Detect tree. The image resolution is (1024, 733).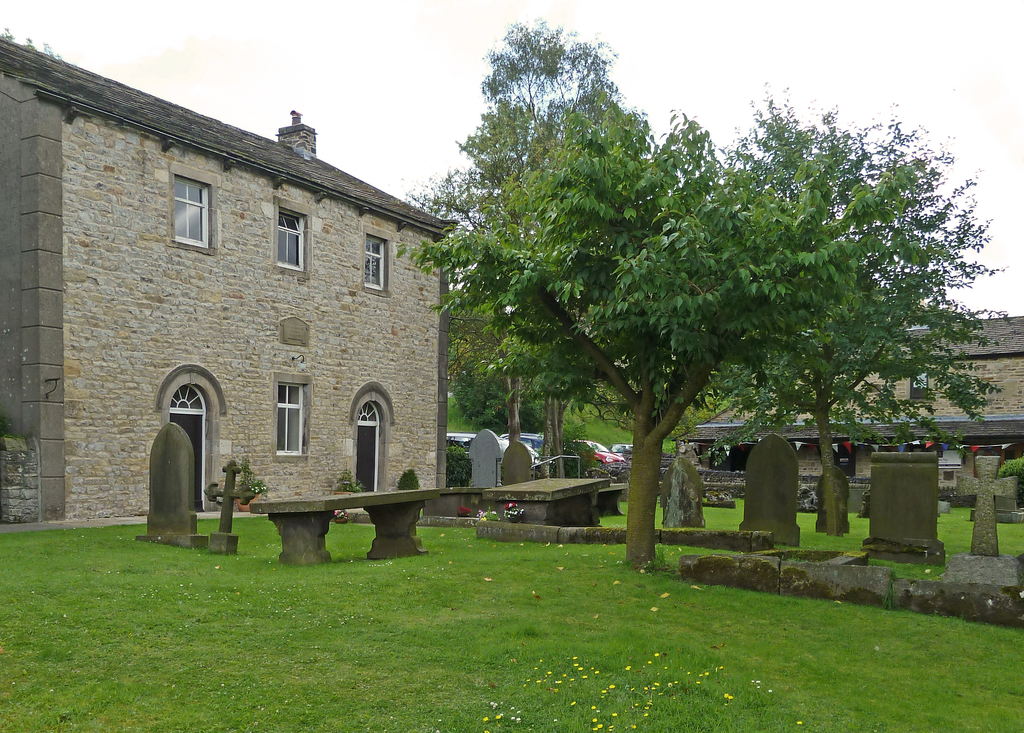
{"x1": 429, "y1": 260, "x2": 581, "y2": 490}.
